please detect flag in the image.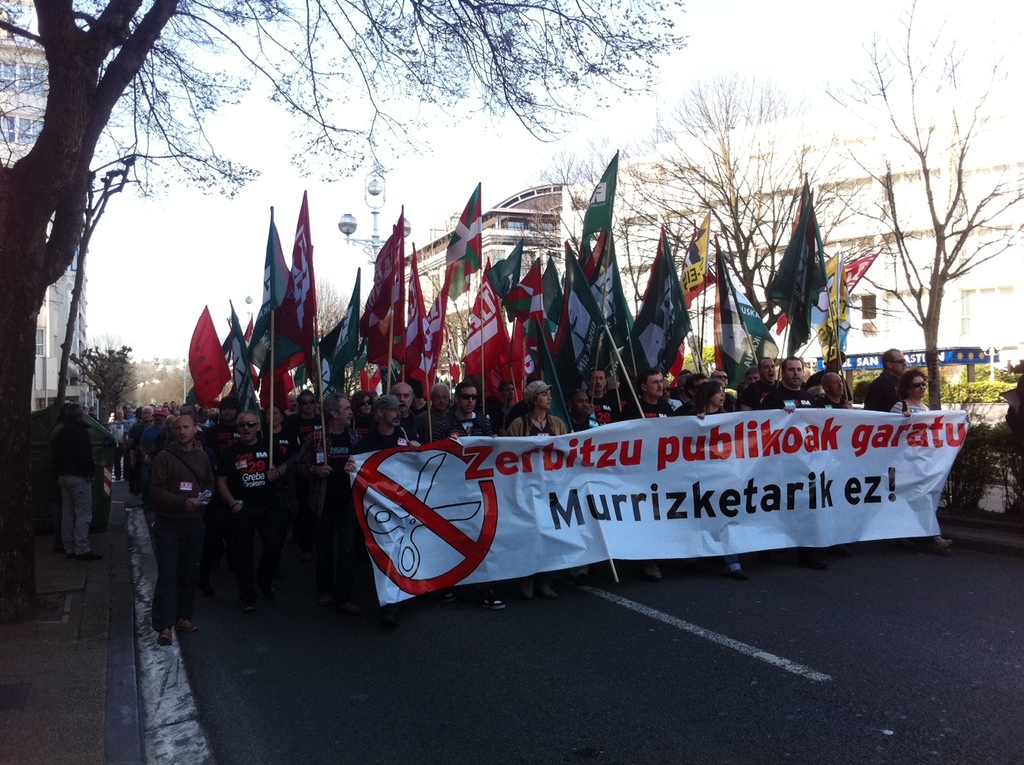
{"left": 250, "top": 223, "right": 287, "bottom": 380}.
